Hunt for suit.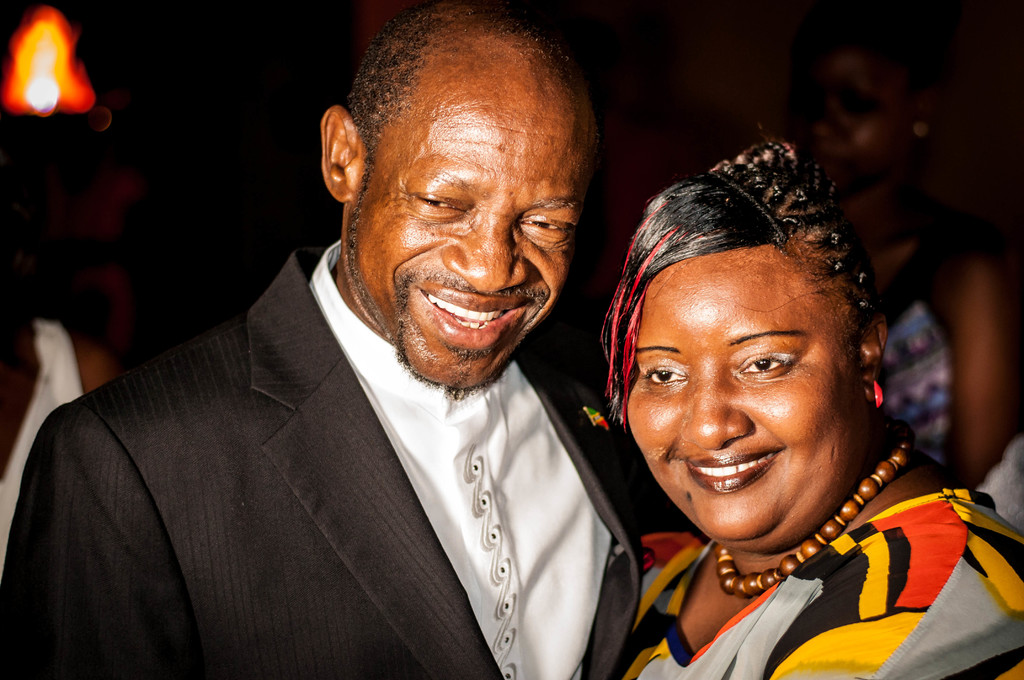
Hunted down at <region>41, 234, 628, 654</region>.
